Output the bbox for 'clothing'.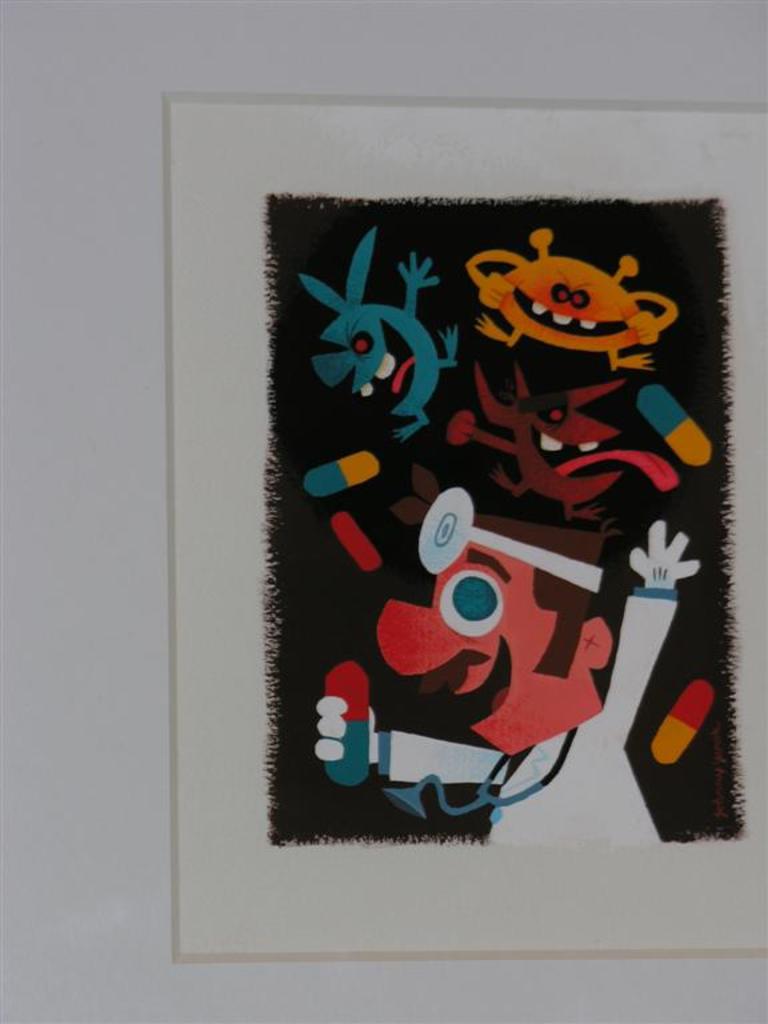
x1=376, y1=583, x2=684, y2=843.
